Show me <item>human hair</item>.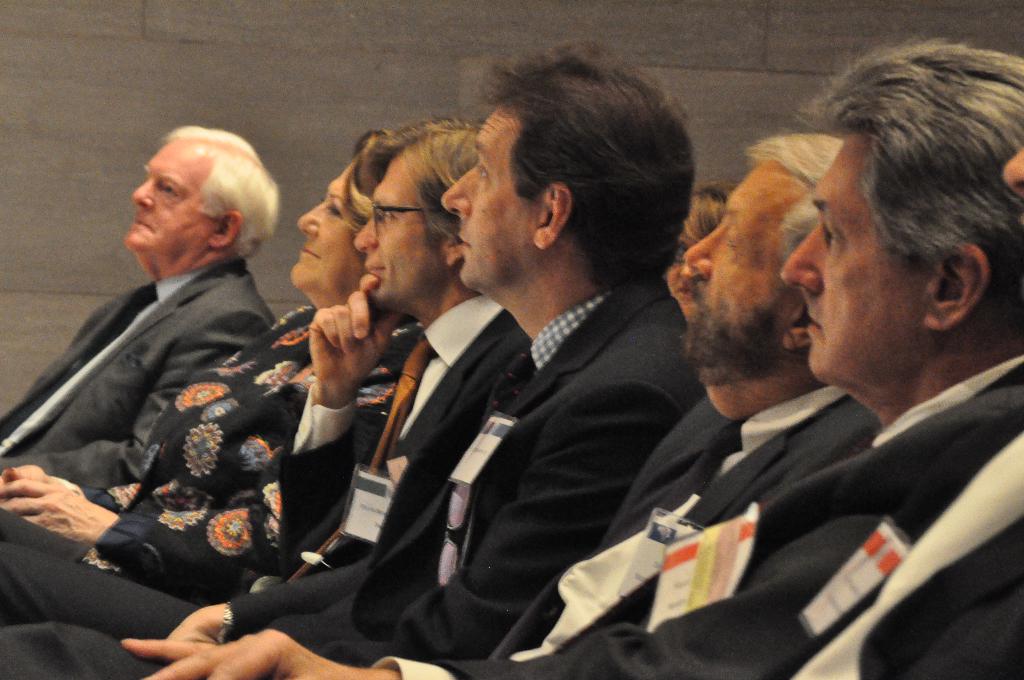
<item>human hair</item> is here: box=[461, 45, 694, 302].
